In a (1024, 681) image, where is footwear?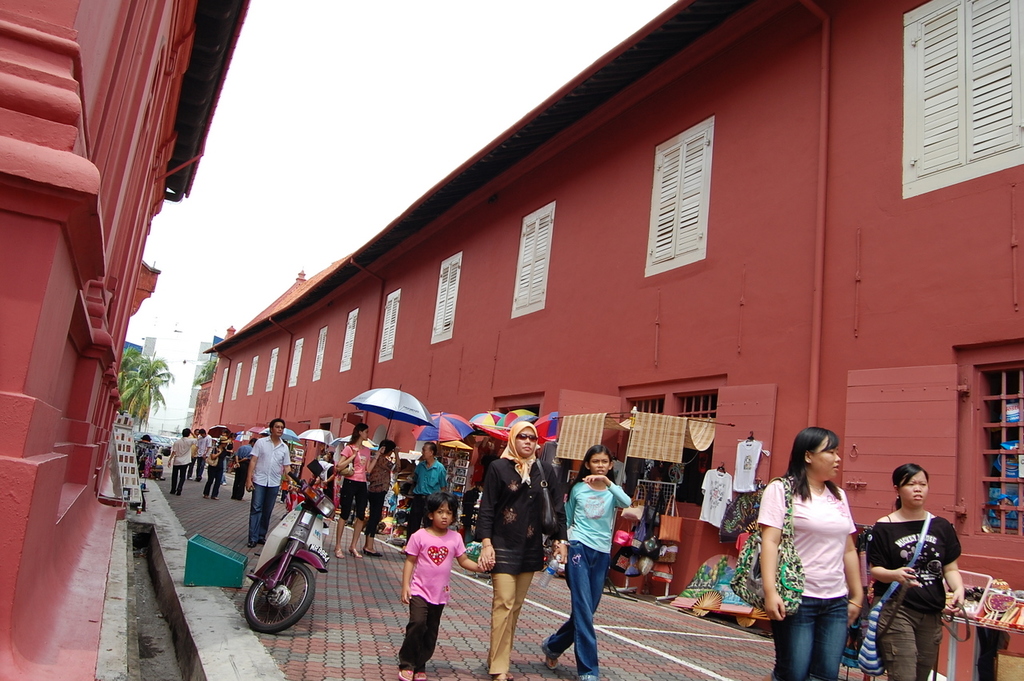
detection(348, 547, 364, 559).
